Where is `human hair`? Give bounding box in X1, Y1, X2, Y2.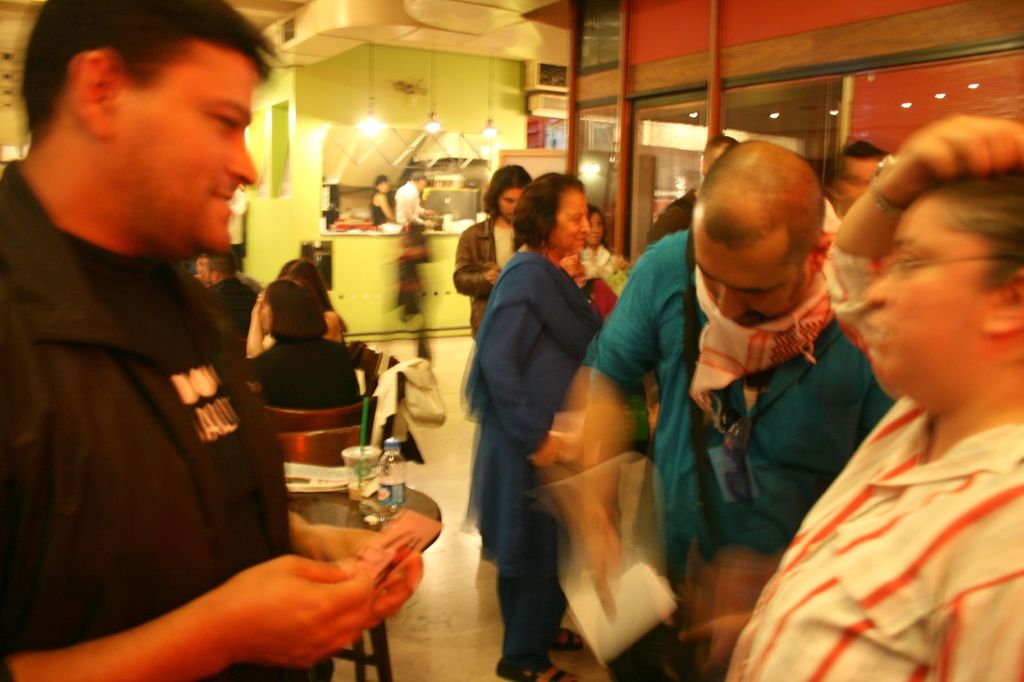
481, 164, 532, 220.
